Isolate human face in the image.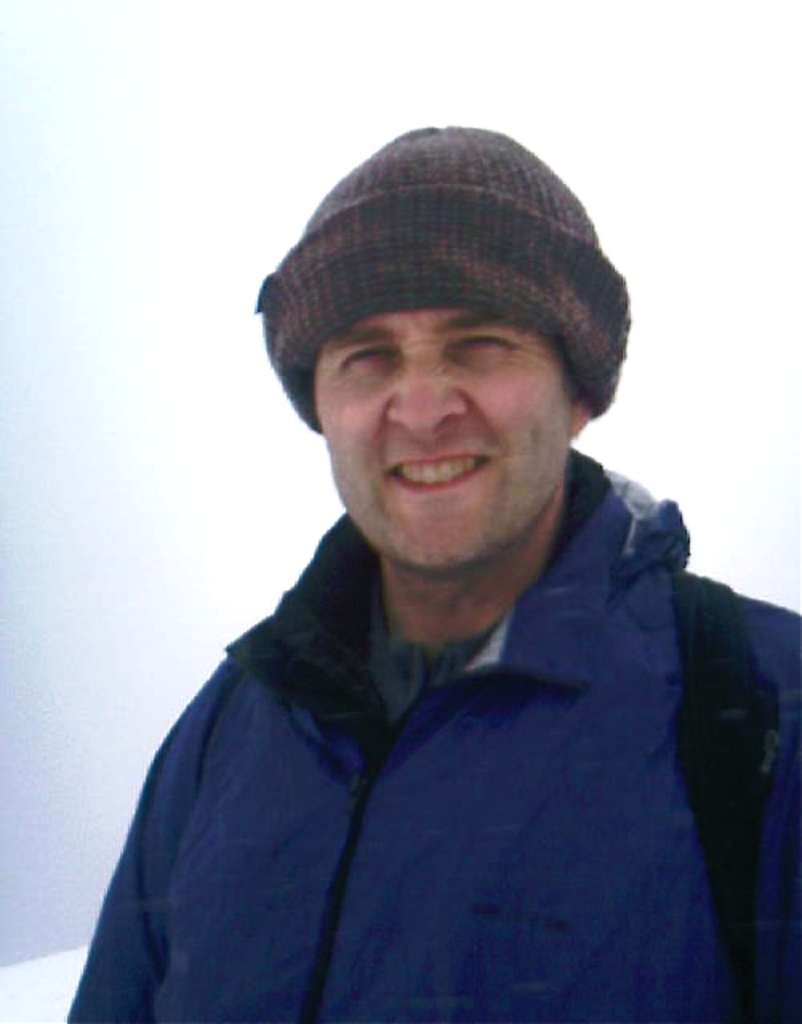
Isolated region: (x1=315, y1=310, x2=570, y2=576).
